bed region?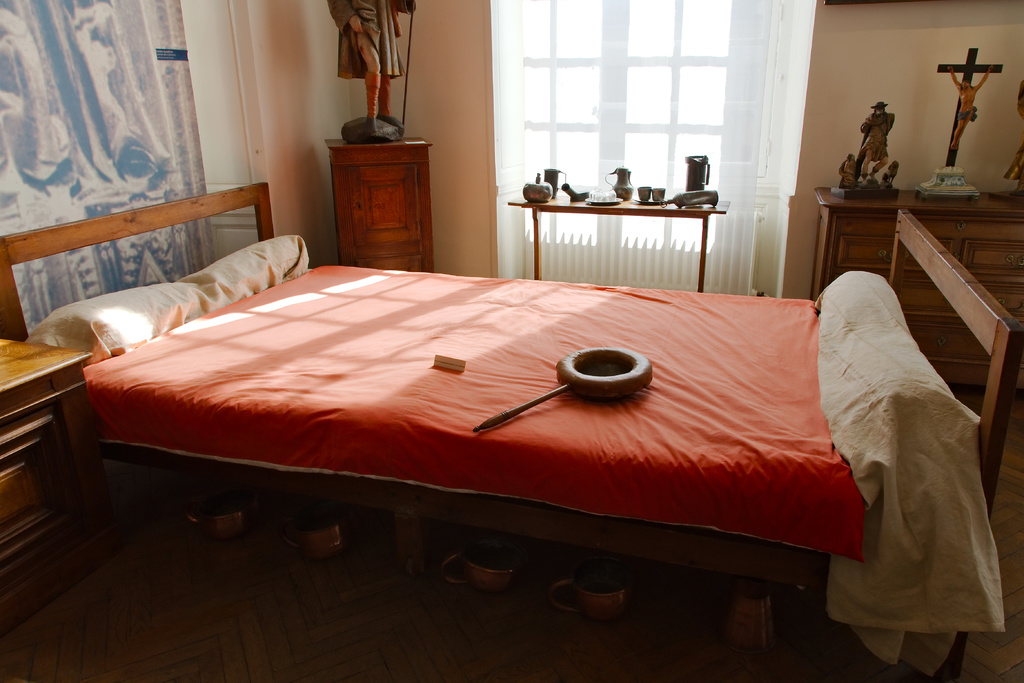
(0, 181, 1021, 682)
